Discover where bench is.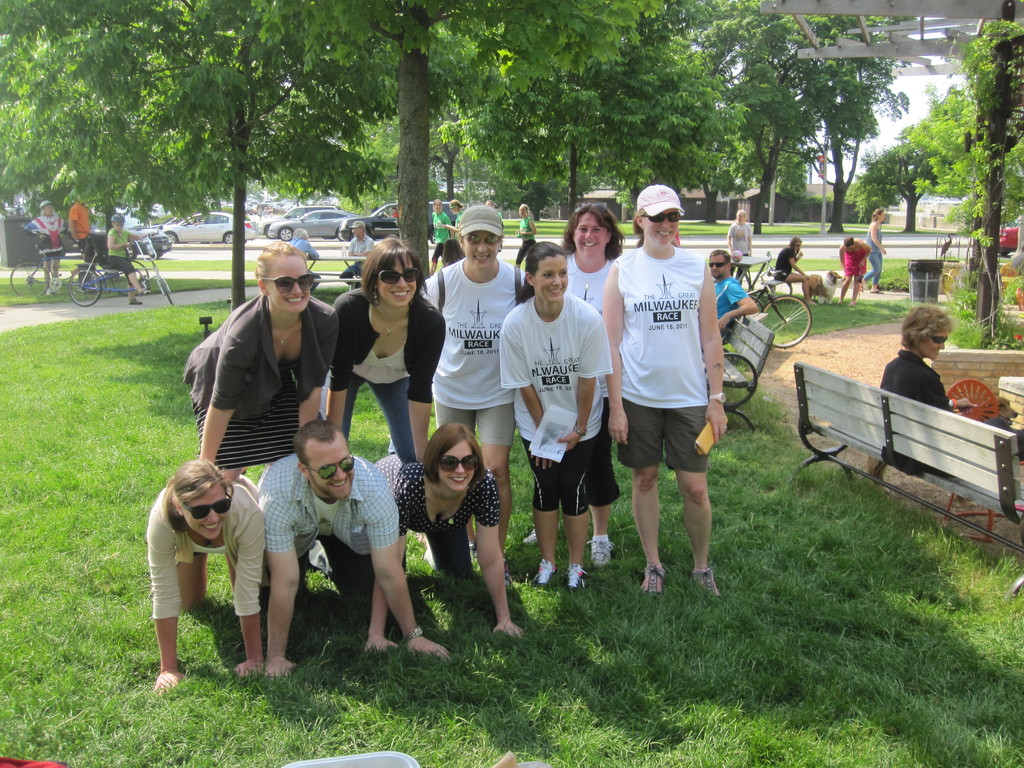
Discovered at pyautogui.locateOnScreen(787, 362, 1023, 600).
